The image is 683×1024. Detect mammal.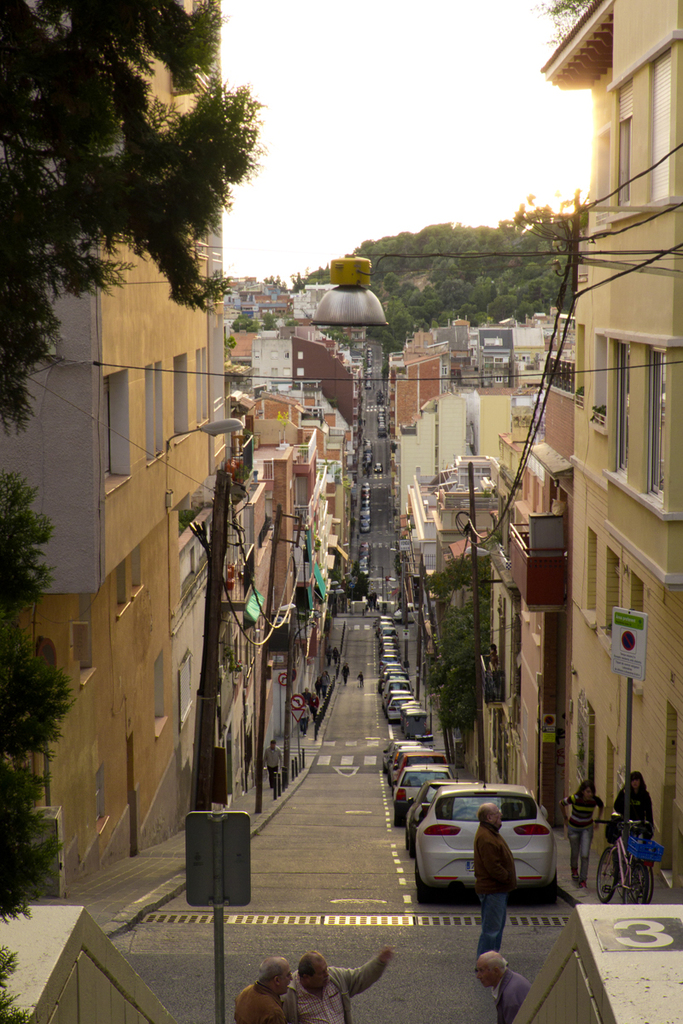
Detection: left=309, top=691, right=318, bottom=719.
